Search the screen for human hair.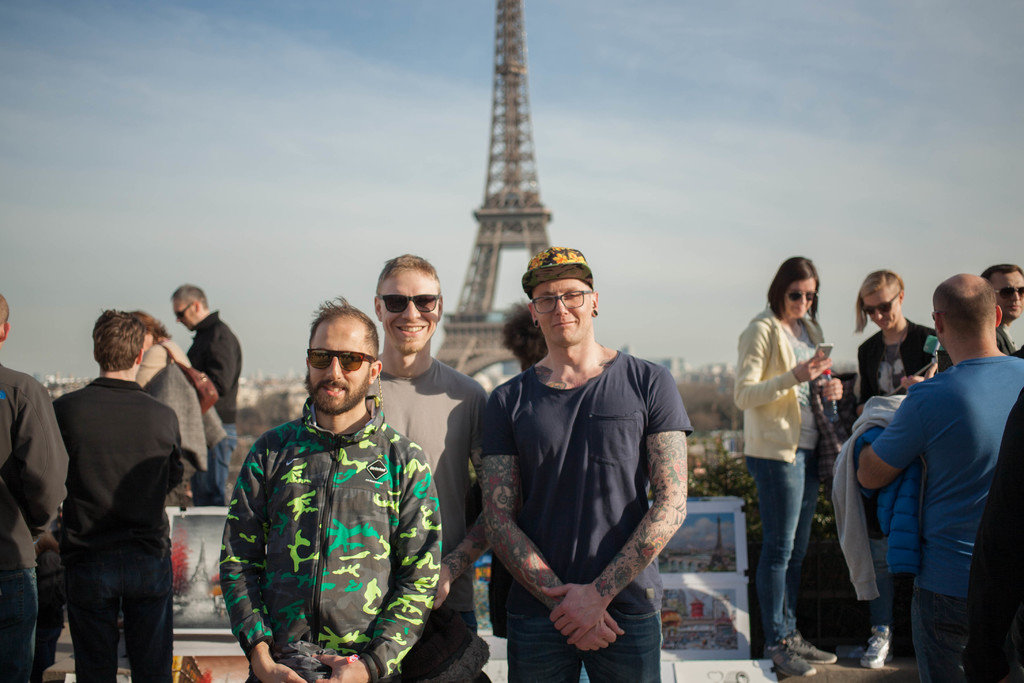
Found at box(89, 308, 147, 372).
